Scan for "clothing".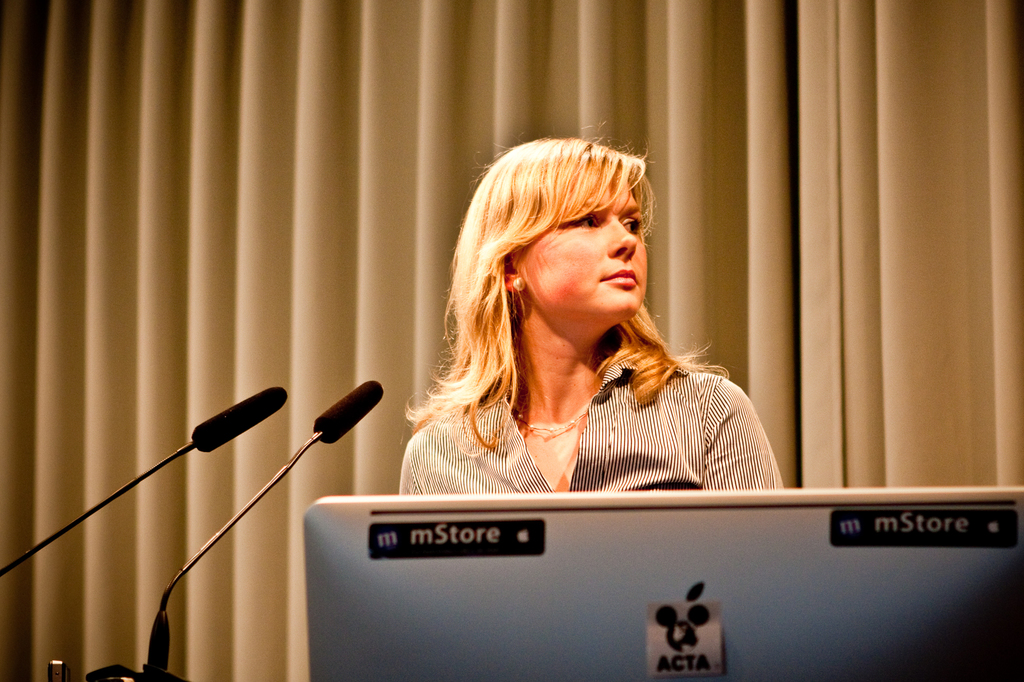
Scan result: l=402, t=350, r=804, b=502.
